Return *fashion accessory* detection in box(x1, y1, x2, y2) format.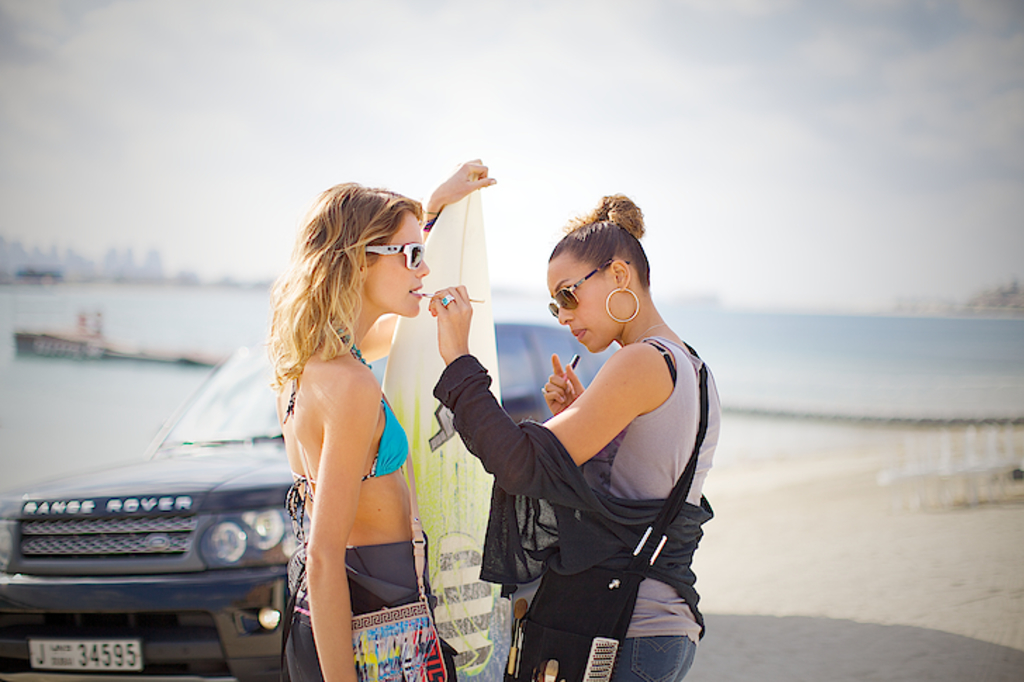
box(345, 457, 450, 681).
